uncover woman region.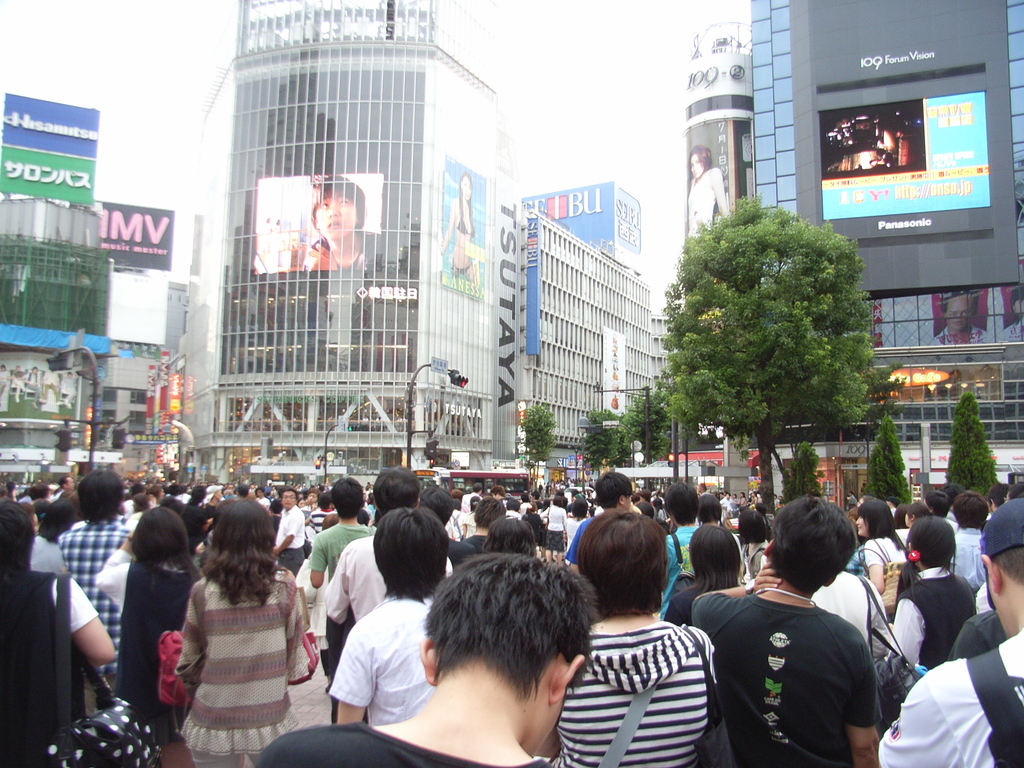
Uncovered: x1=655, y1=515, x2=748, y2=622.
